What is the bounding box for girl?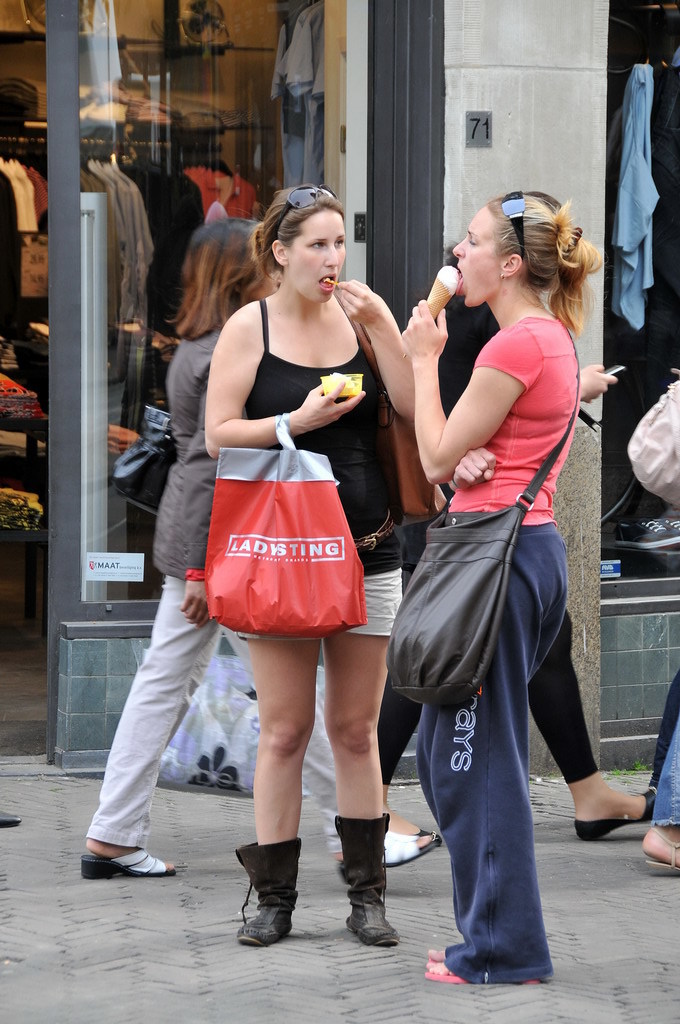
box=[398, 183, 605, 981].
